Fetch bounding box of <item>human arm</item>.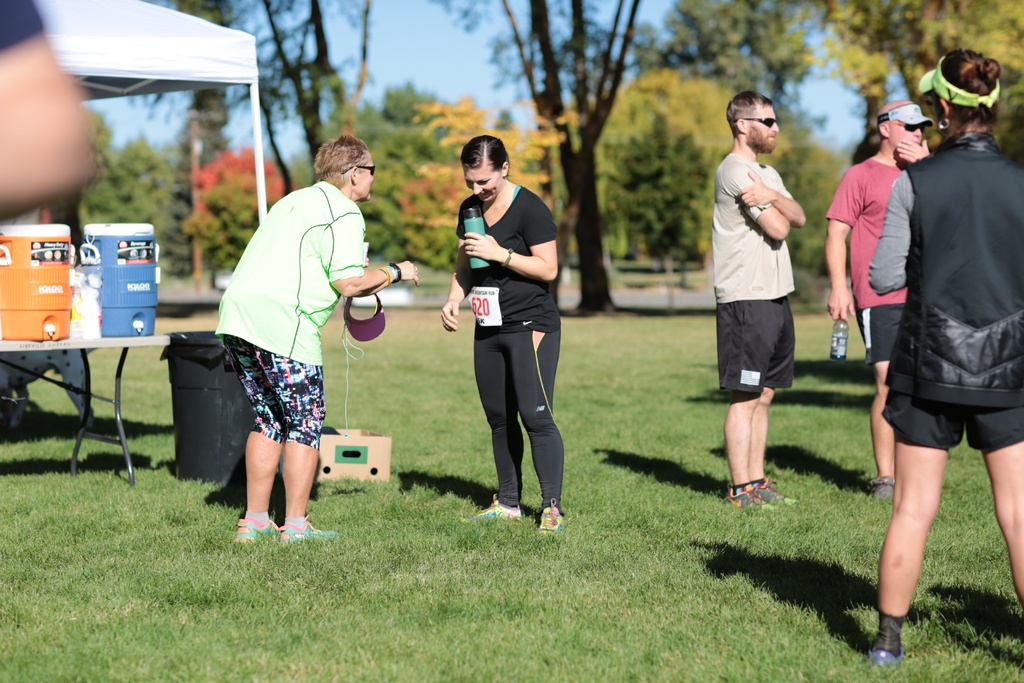
Bbox: box=[719, 173, 790, 243].
